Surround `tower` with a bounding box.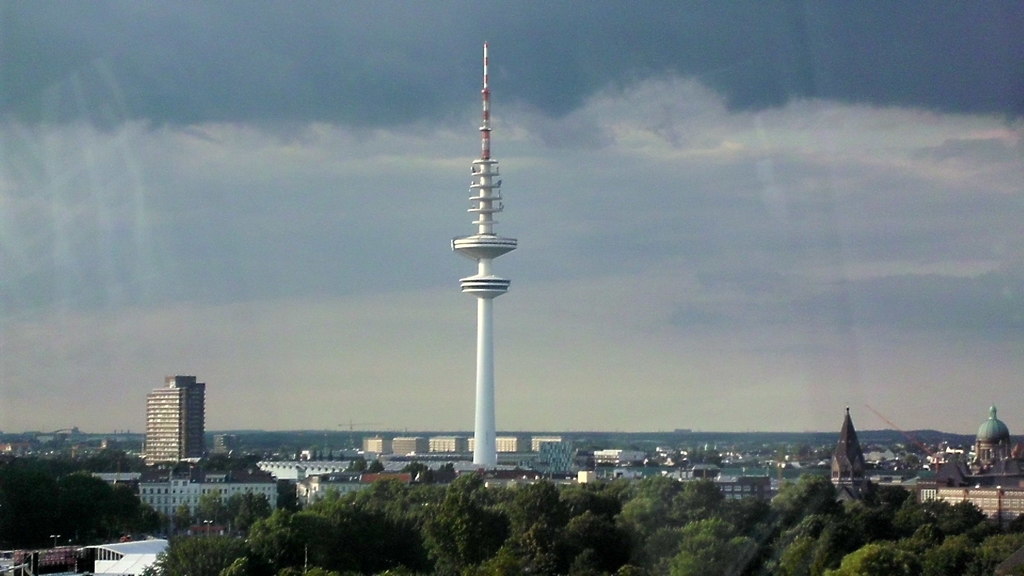
crop(428, 26, 534, 467).
